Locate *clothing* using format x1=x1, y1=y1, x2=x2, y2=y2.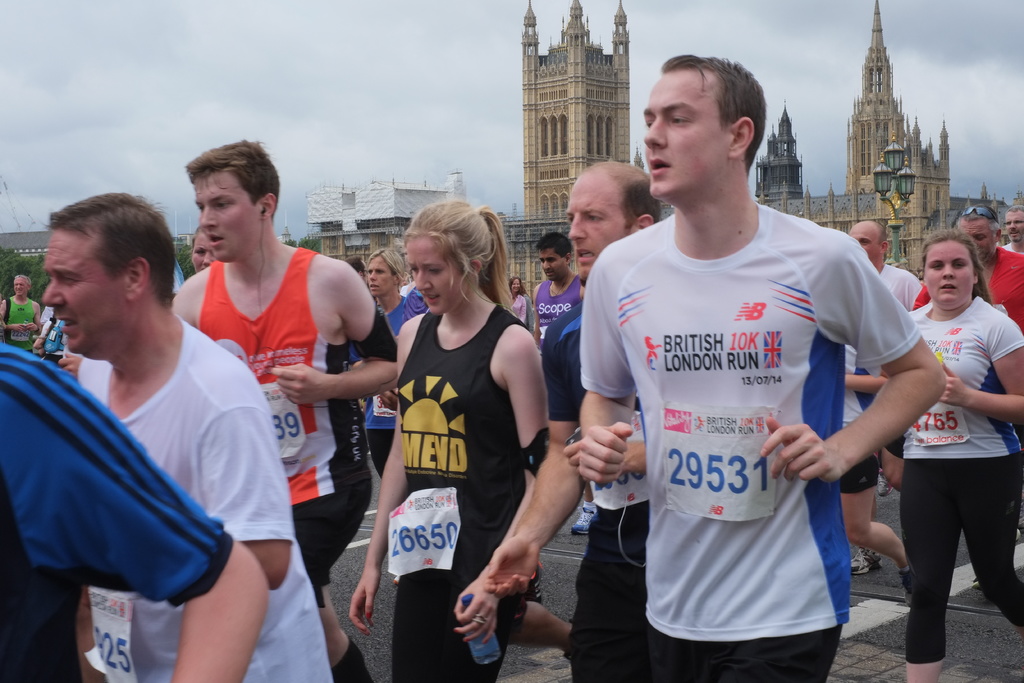
x1=538, y1=283, x2=588, y2=330.
